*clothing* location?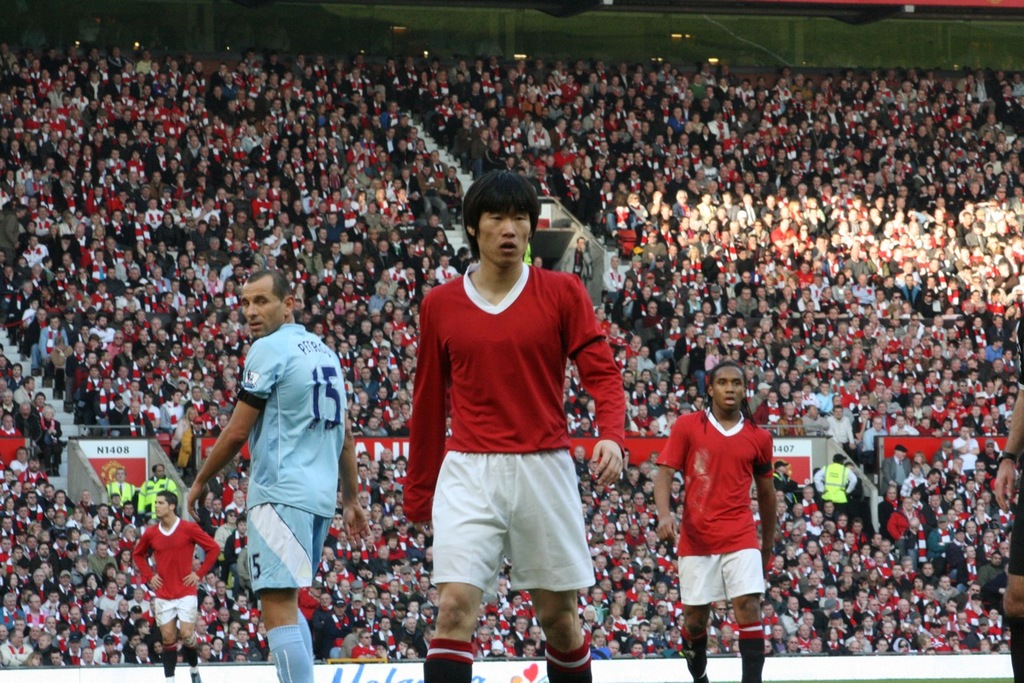
select_region(137, 520, 224, 626)
